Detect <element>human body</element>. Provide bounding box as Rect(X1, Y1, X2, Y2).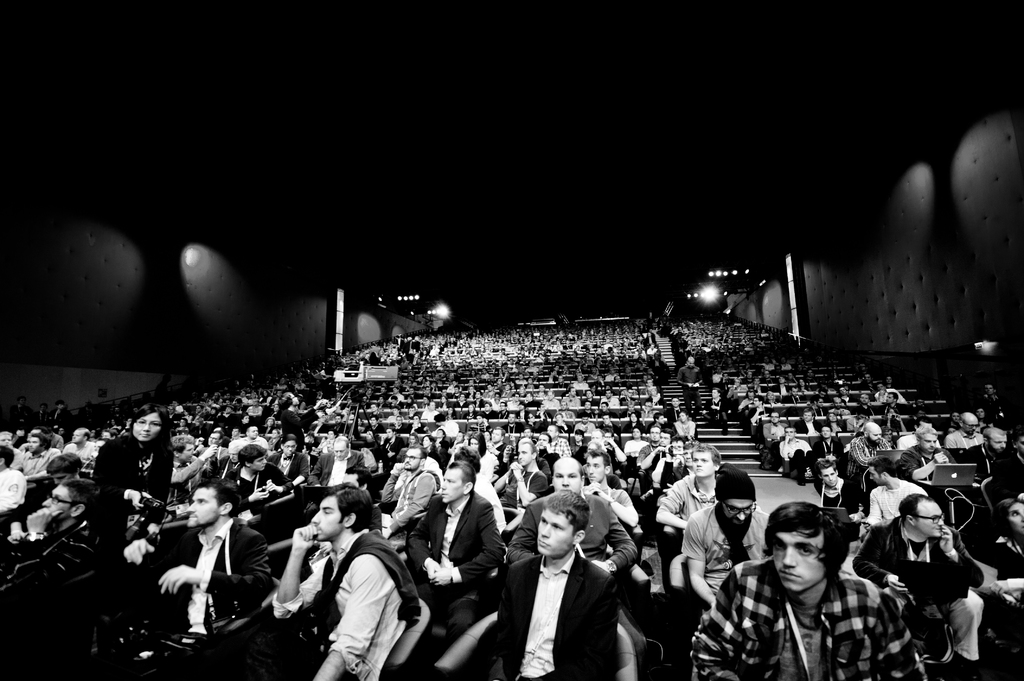
Rect(813, 426, 842, 467).
